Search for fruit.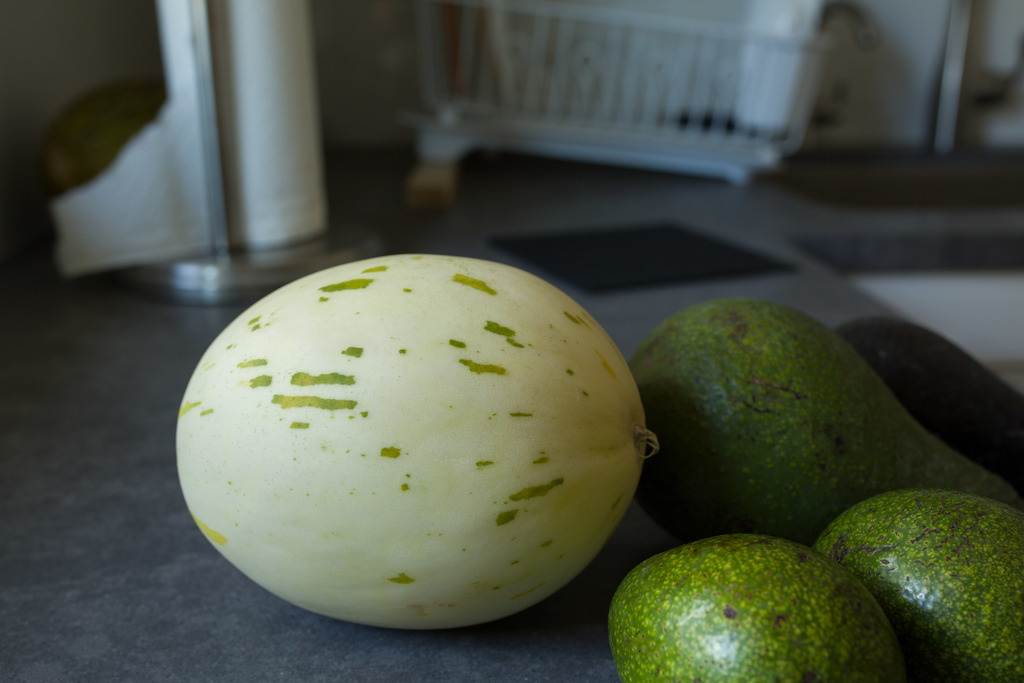
Found at detection(170, 247, 661, 635).
